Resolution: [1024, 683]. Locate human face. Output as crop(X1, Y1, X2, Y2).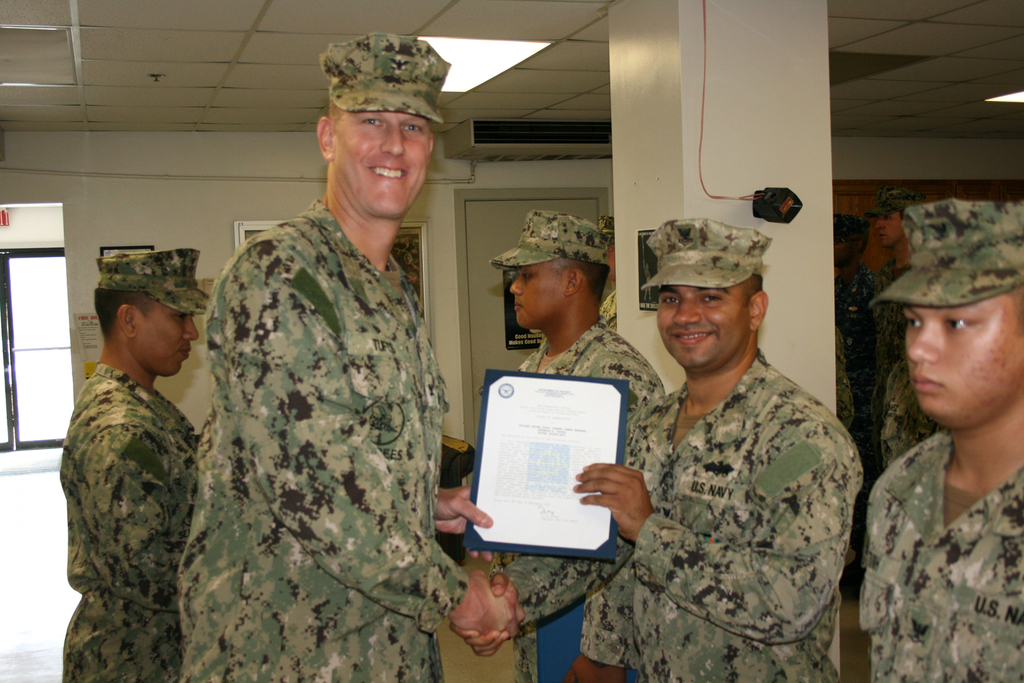
crop(135, 302, 211, 379).
